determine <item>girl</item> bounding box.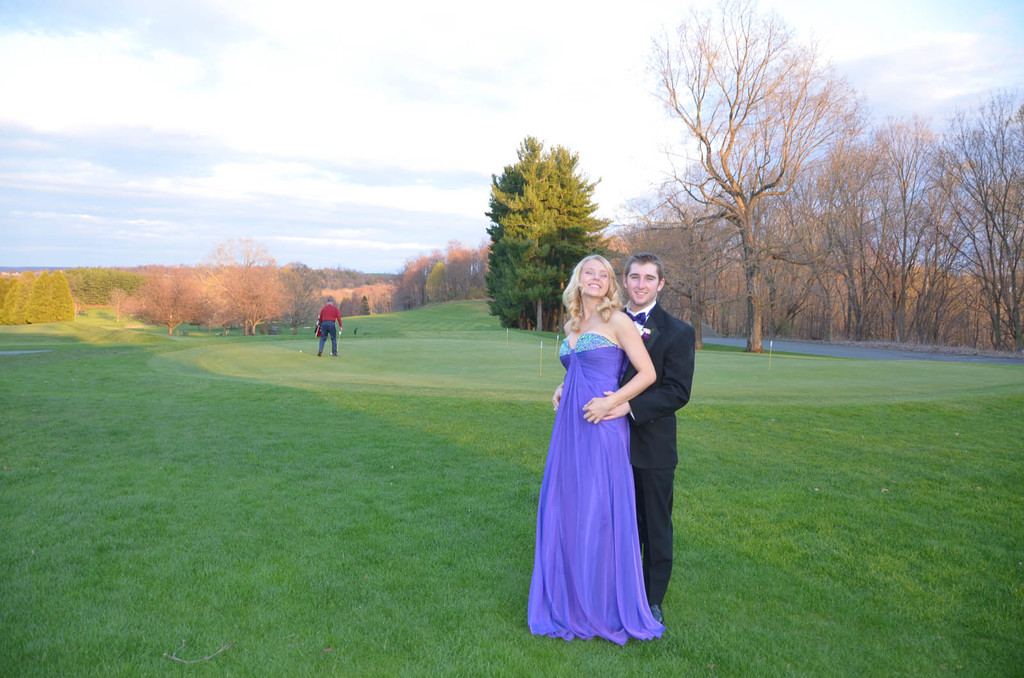
Determined: x1=521 y1=256 x2=662 y2=642.
